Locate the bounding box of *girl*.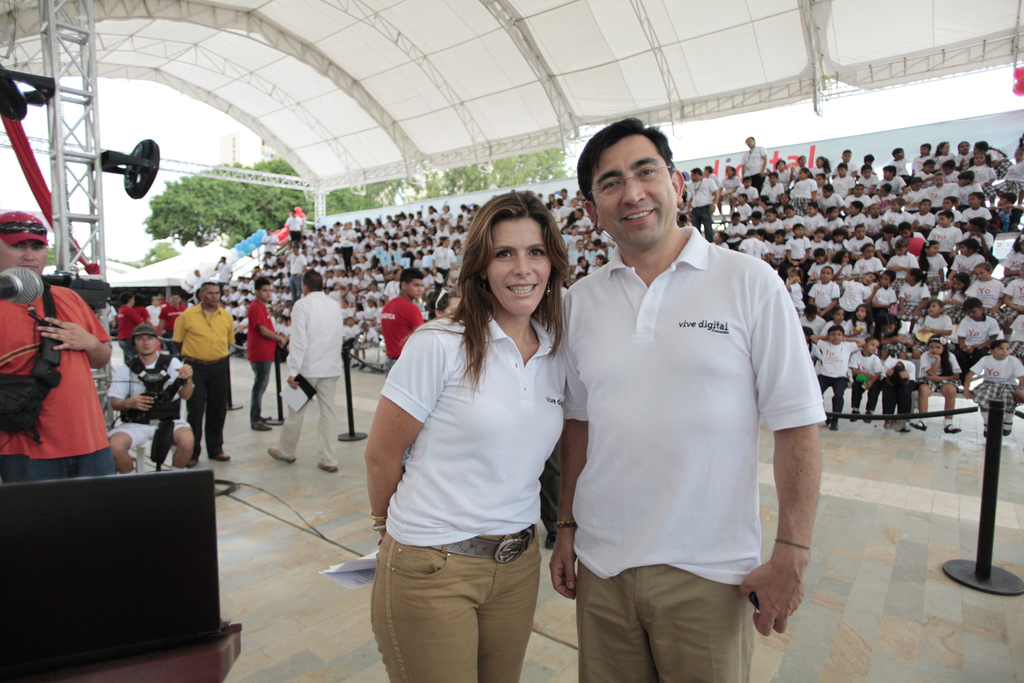
Bounding box: box(855, 240, 883, 278).
